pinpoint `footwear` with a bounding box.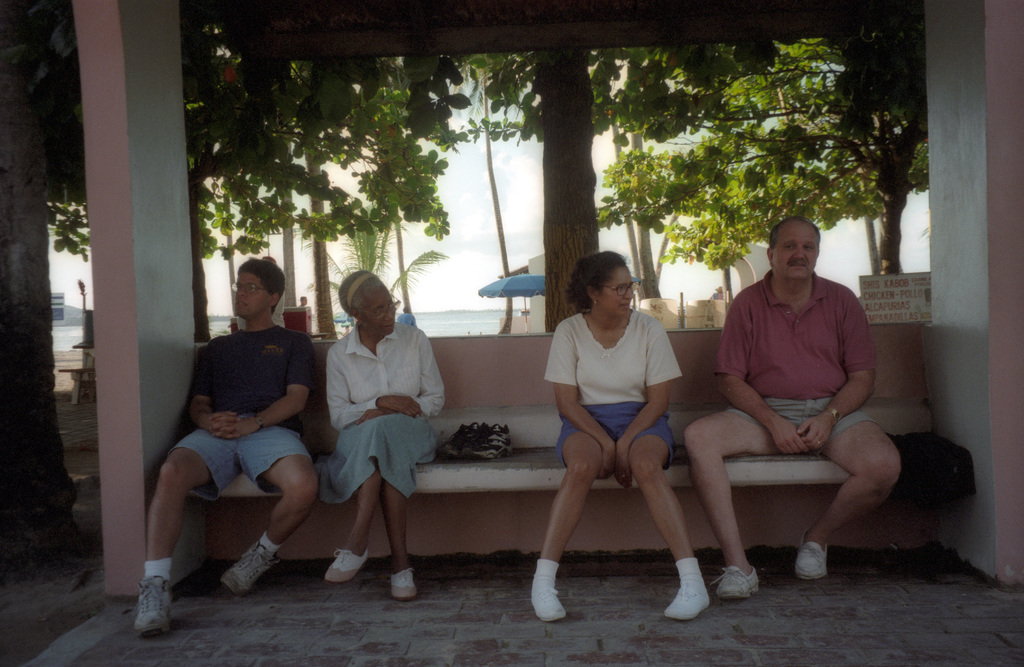
crop(388, 565, 416, 599).
